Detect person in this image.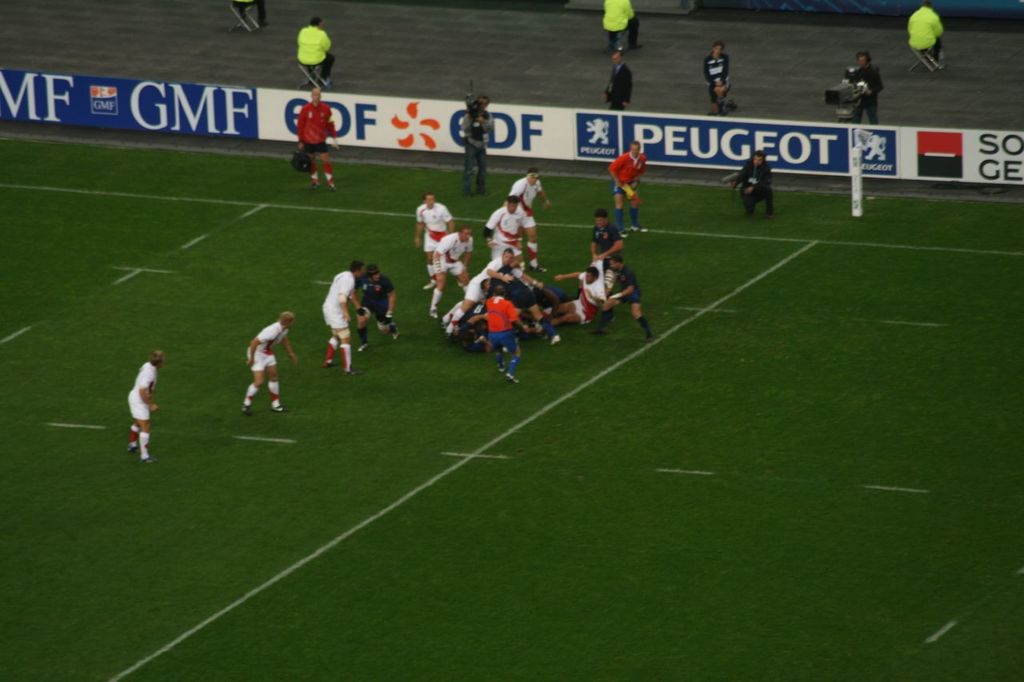
Detection: l=733, t=145, r=782, b=218.
